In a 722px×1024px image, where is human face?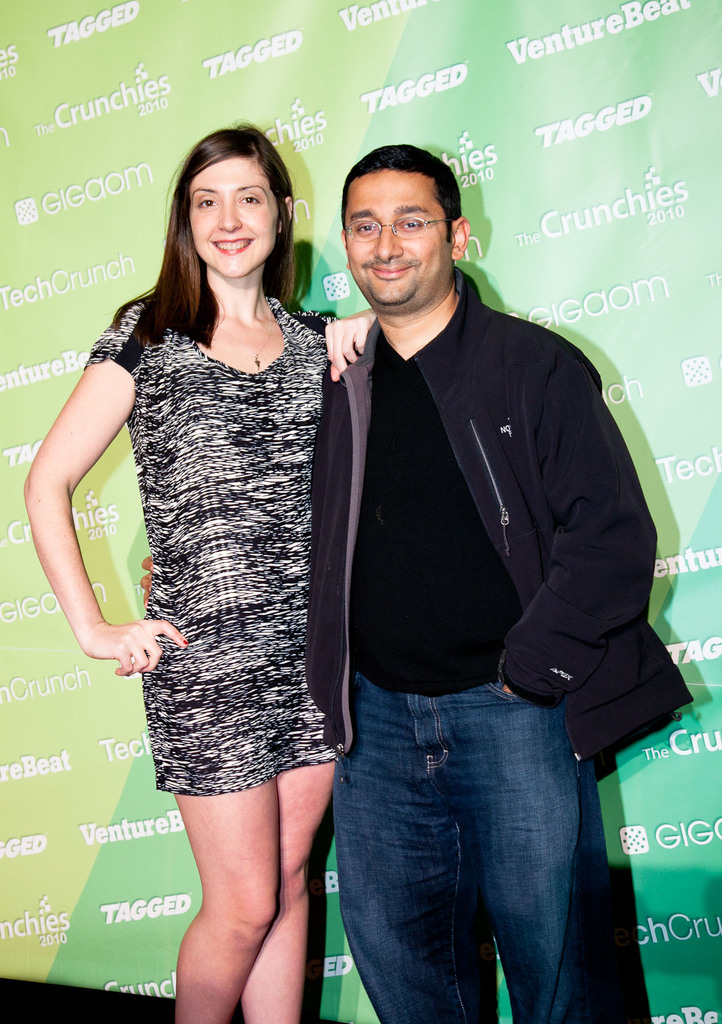
<box>342,171,456,312</box>.
